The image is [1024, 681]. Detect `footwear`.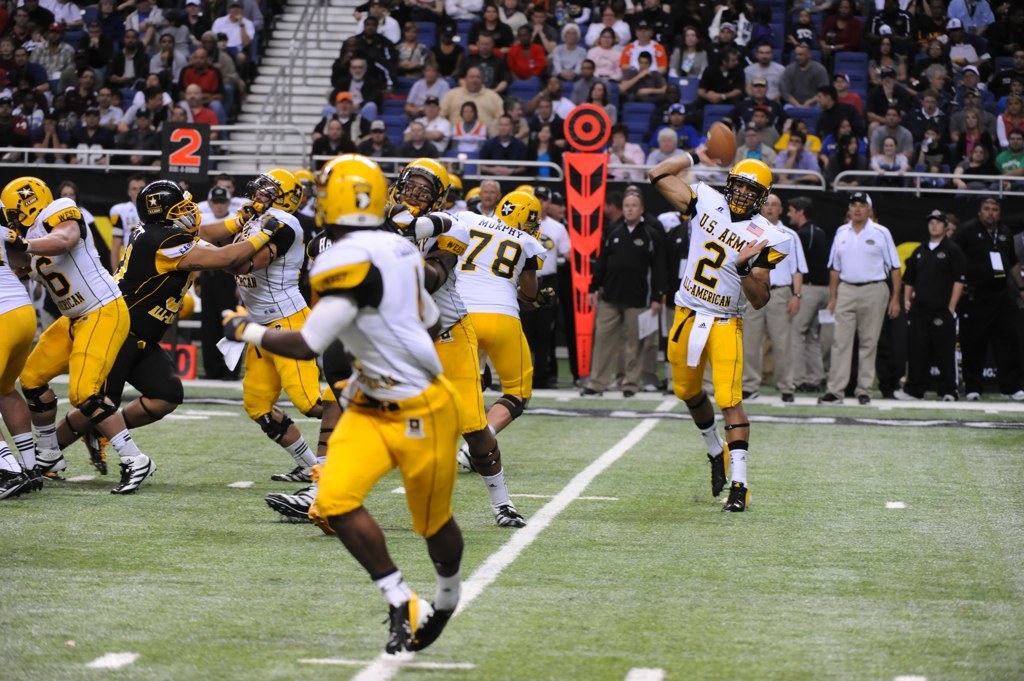
Detection: 82, 428, 107, 475.
